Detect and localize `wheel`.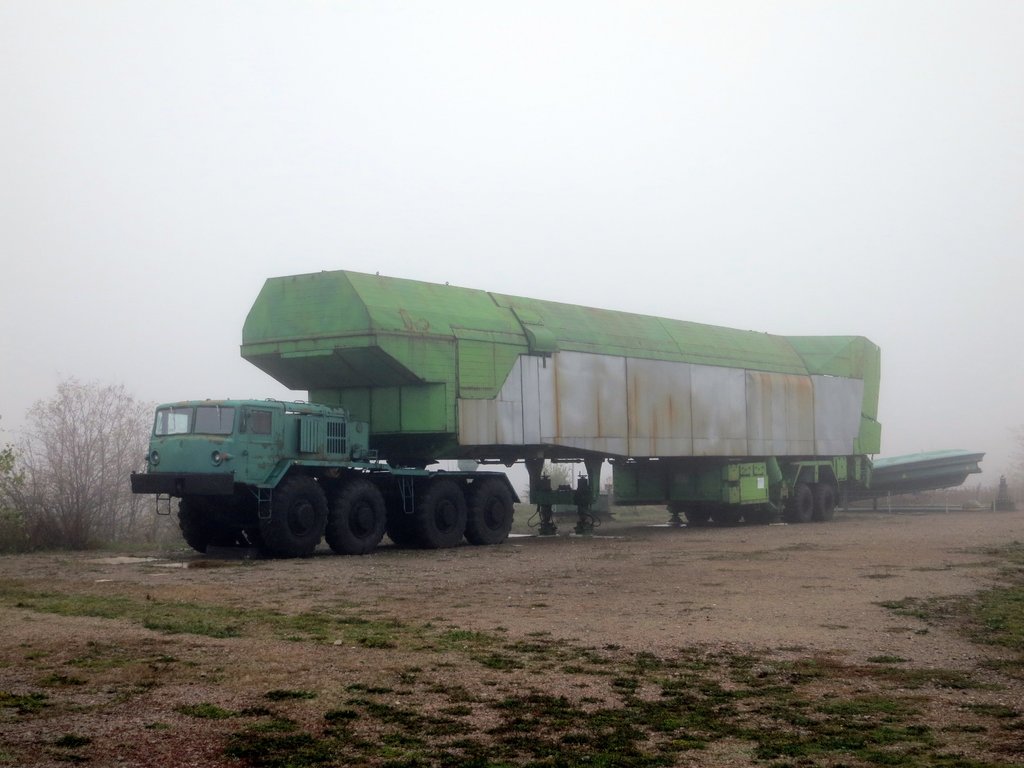
Localized at region(469, 479, 518, 544).
